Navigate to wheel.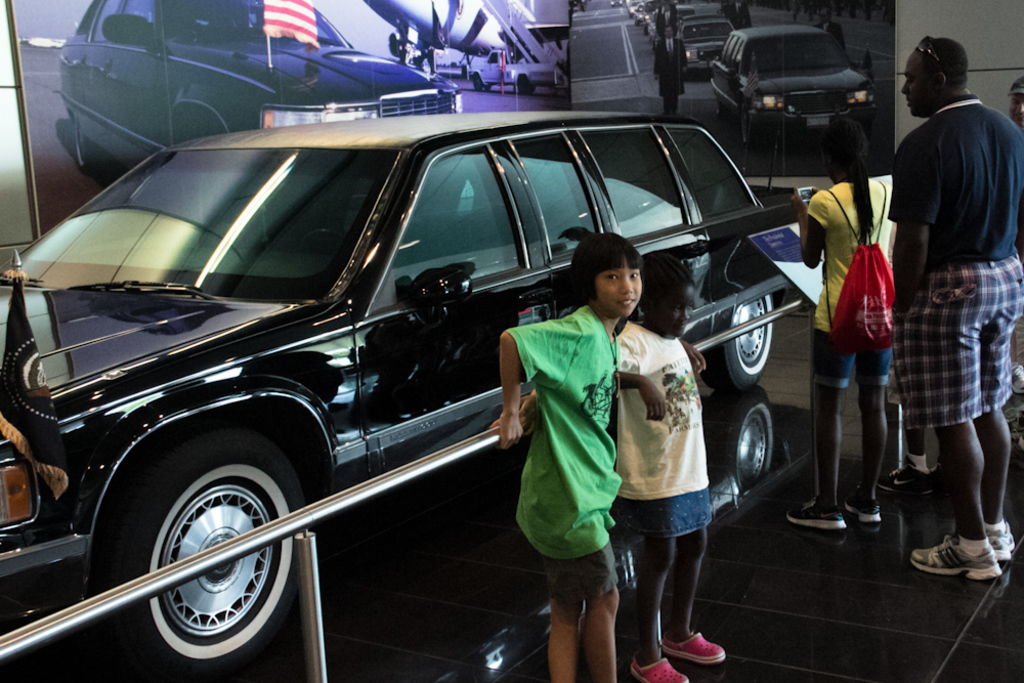
Navigation target: 714/94/724/117.
